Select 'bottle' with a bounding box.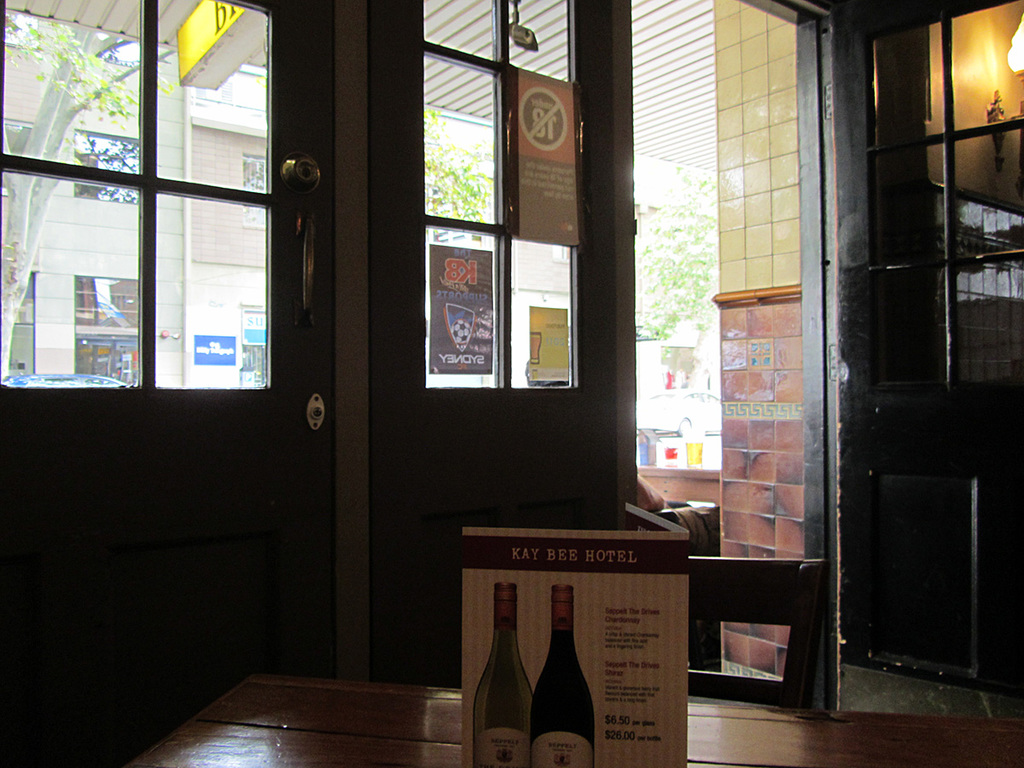
crop(531, 614, 603, 755).
